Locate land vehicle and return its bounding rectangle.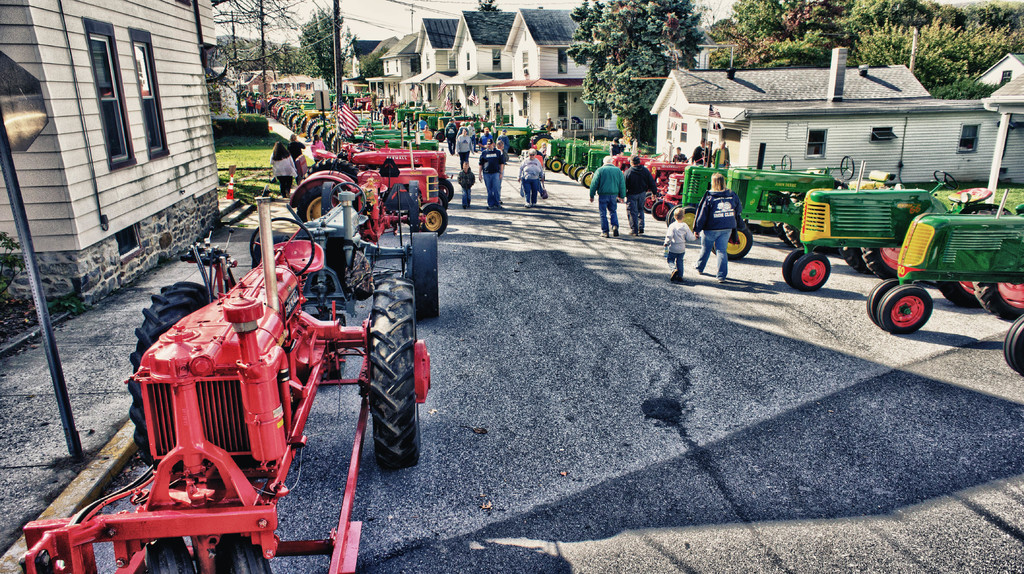
(673, 148, 821, 233).
